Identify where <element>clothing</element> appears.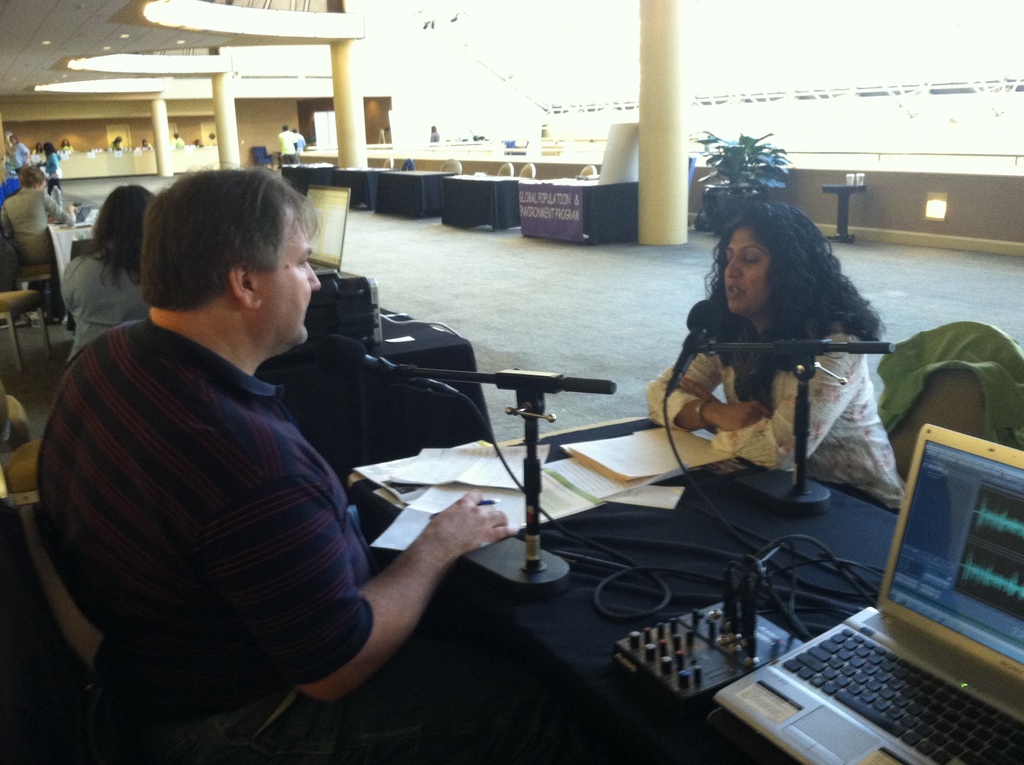
Appears at region(639, 302, 908, 512).
